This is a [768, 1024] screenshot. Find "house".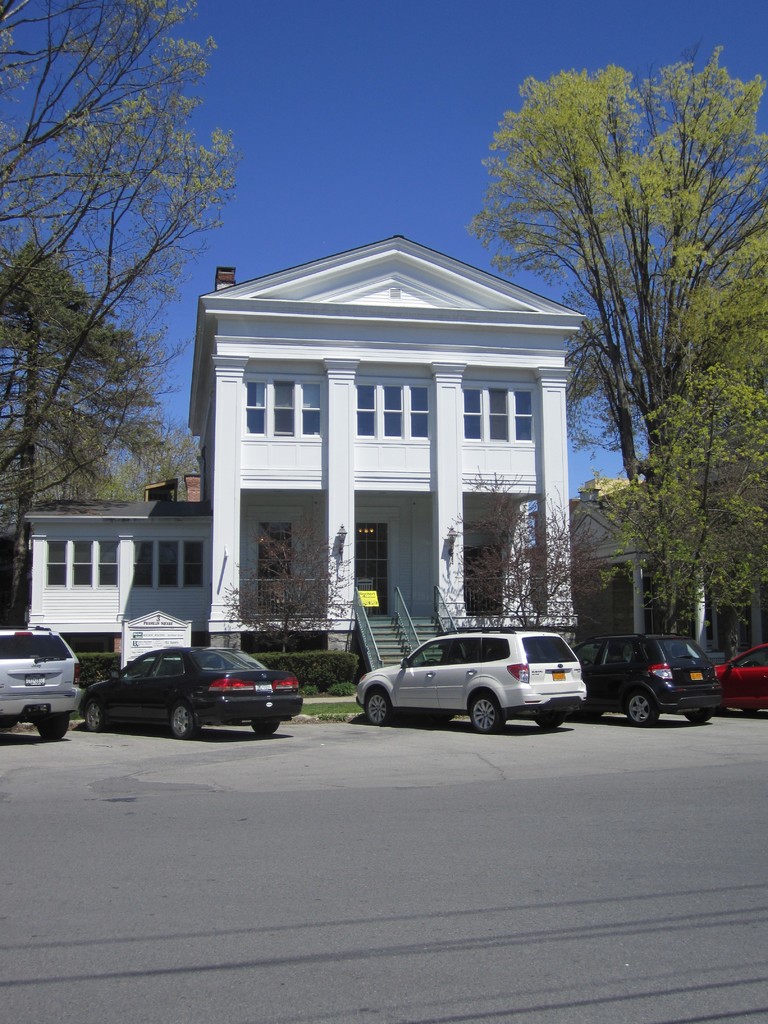
Bounding box: <box>563,468,767,652</box>.
